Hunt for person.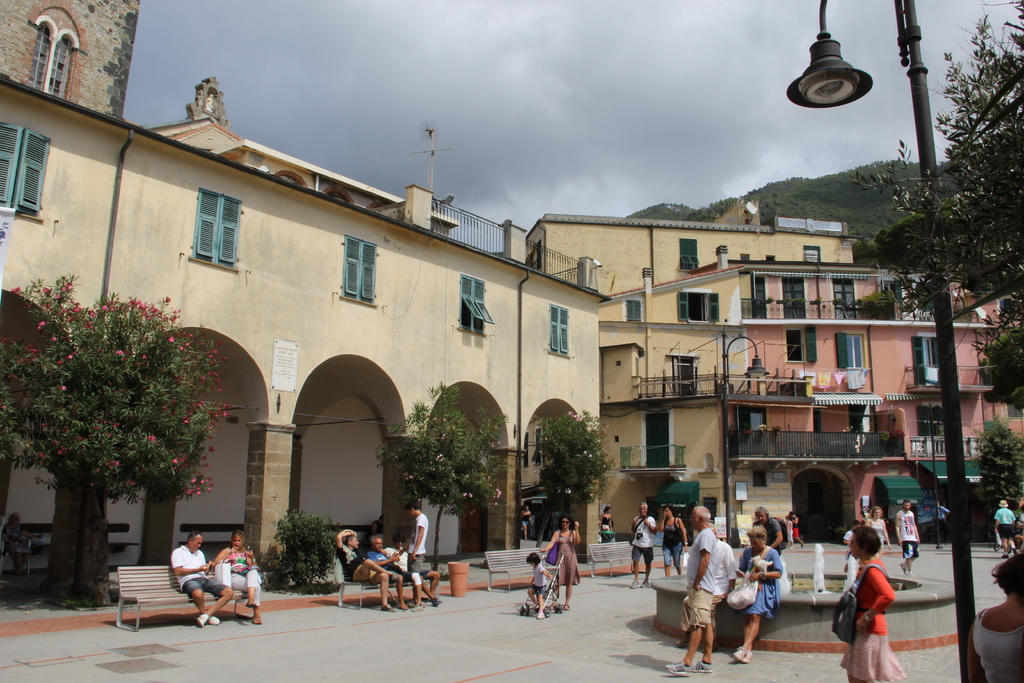
Hunted down at (340, 527, 394, 614).
